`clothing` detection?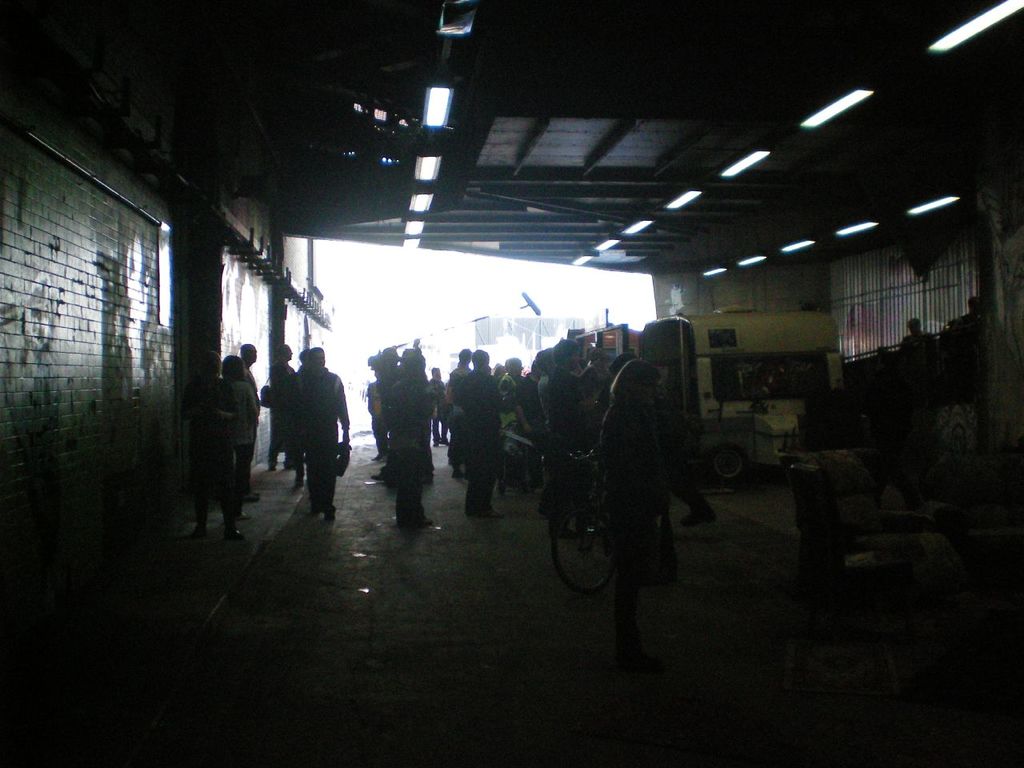
266/364/293/466
